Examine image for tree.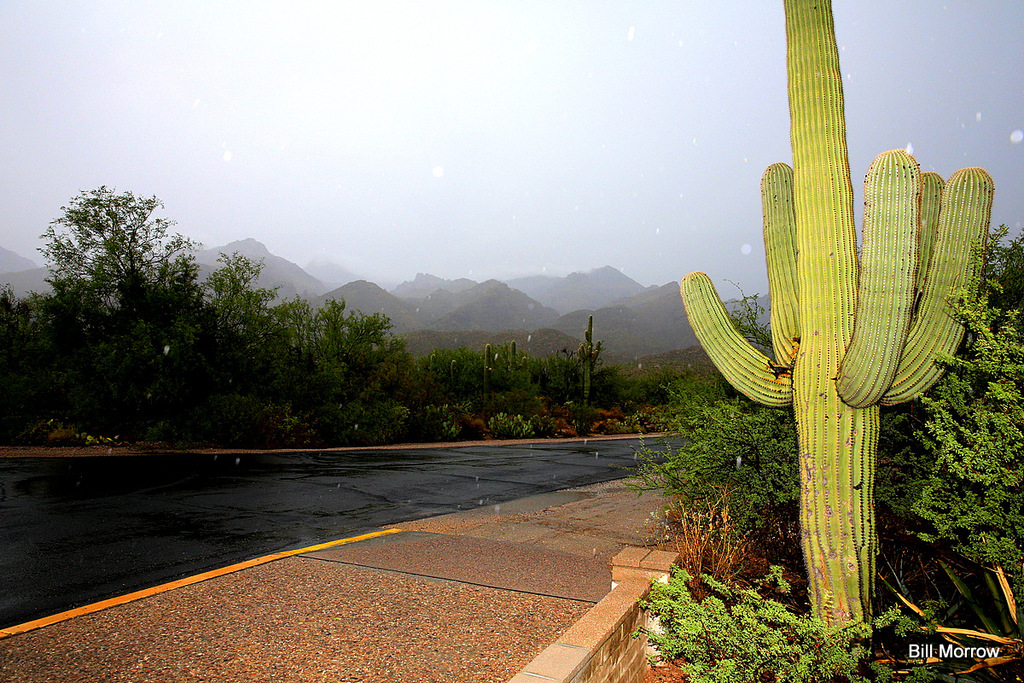
Examination result: <region>676, 0, 998, 674</region>.
